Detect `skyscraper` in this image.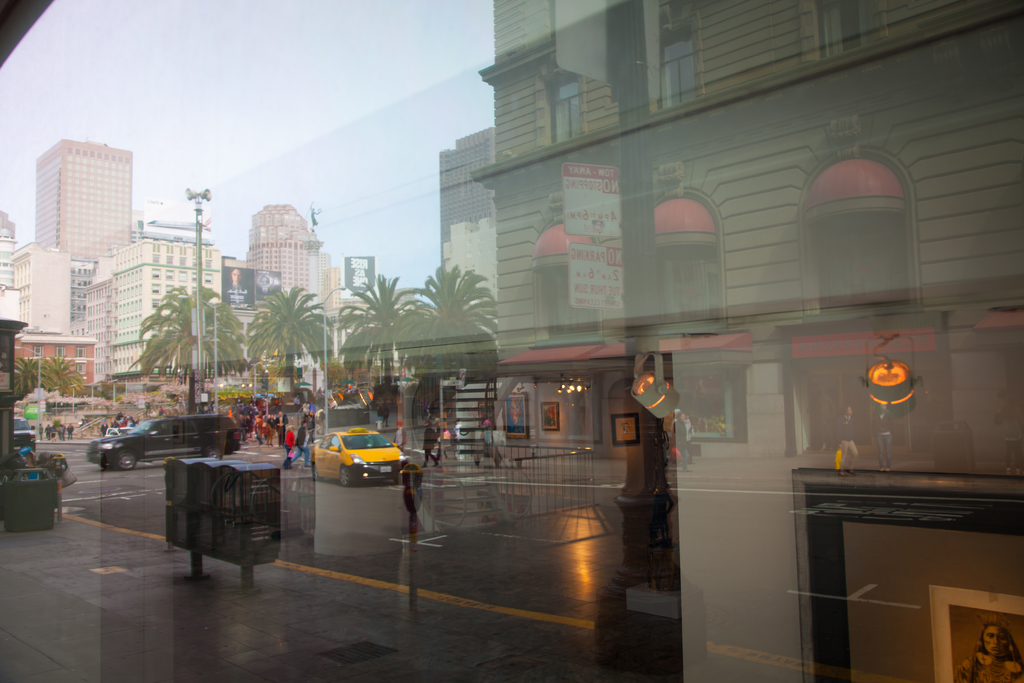
Detection: pyautogui.locateOnScreen(83, 236, 218, 381).
